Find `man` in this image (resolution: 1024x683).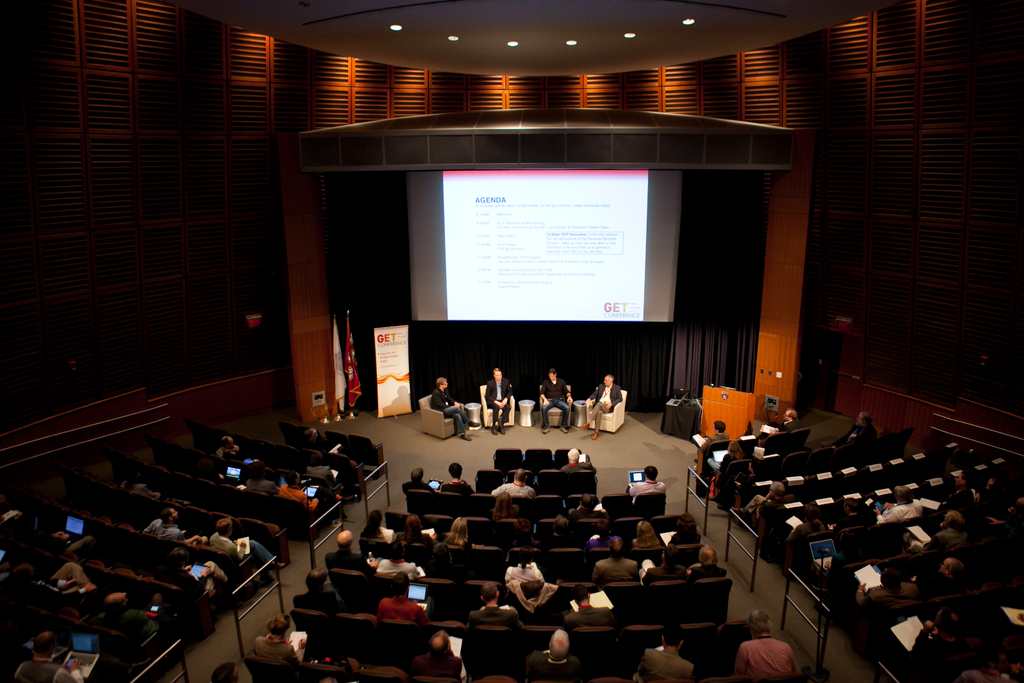
l=834, t=491, r=867, b=530.
